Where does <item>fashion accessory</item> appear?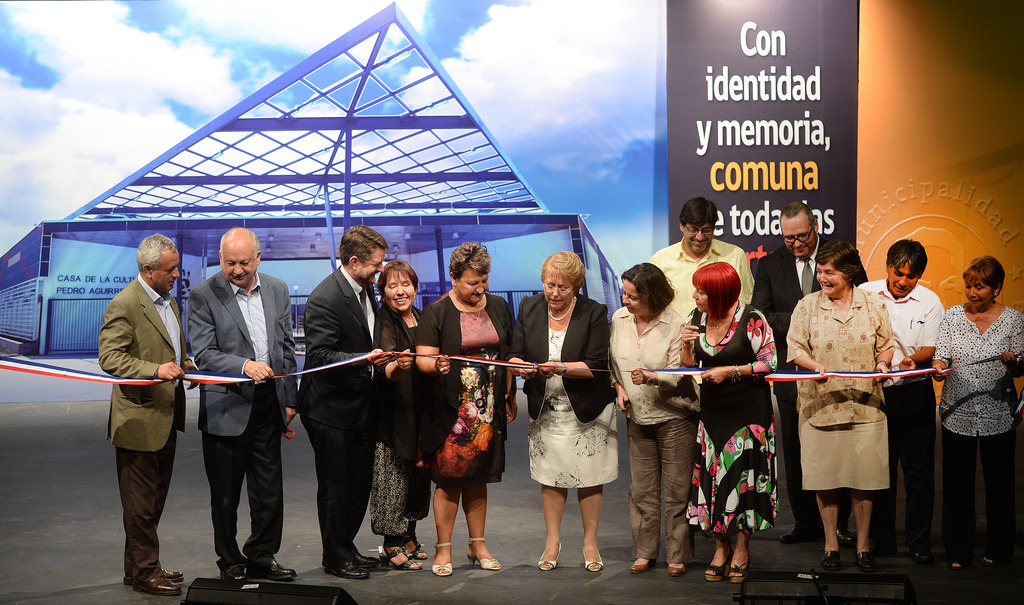
Appears at l=540, t=540, r=564, b=572.
